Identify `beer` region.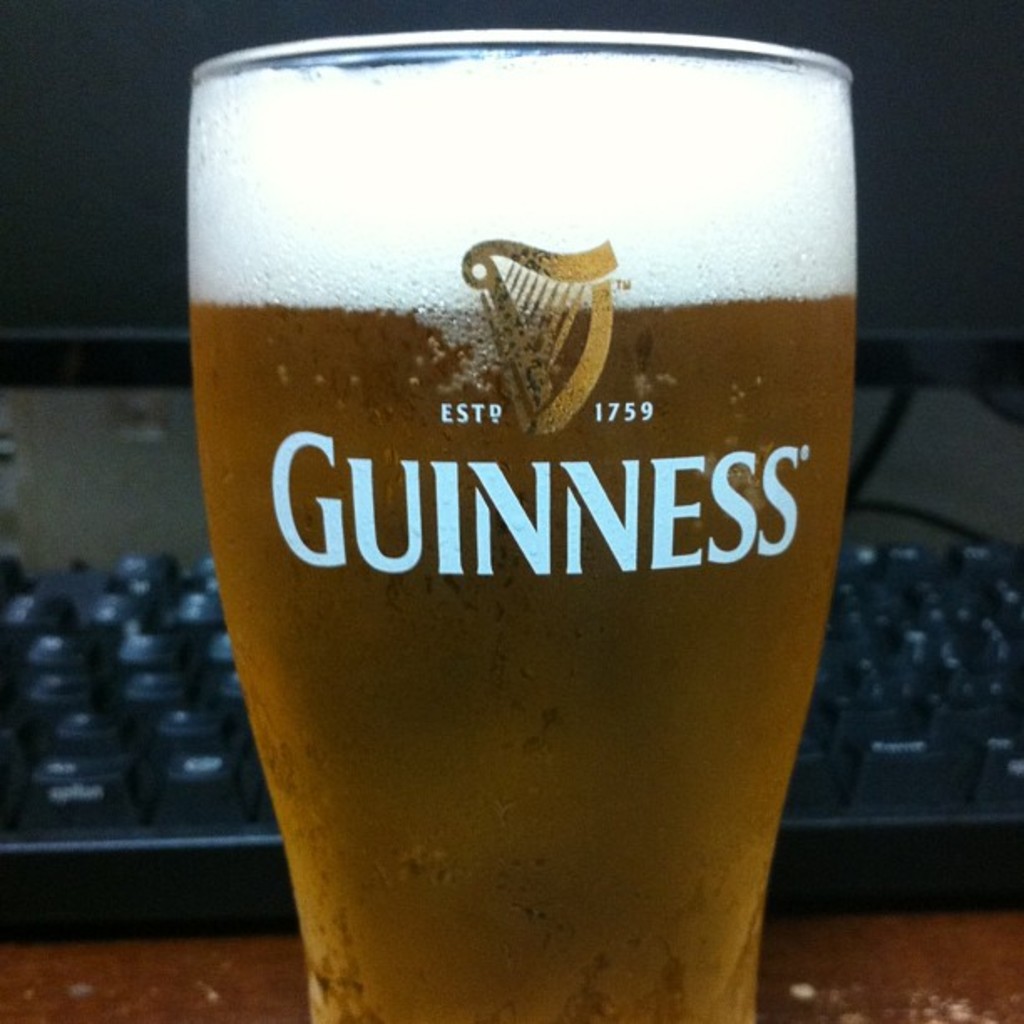
Region: x1=187, y1=32, x2=860, y2=1022.
